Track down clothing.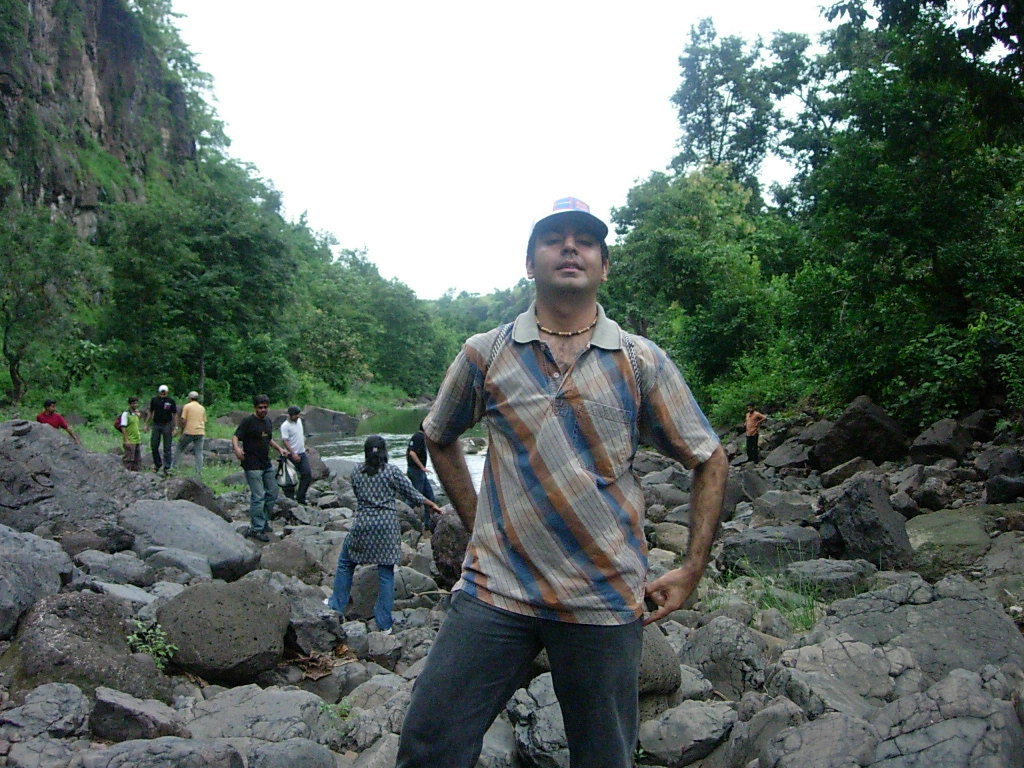
Tracked to detection(404, 432, 437, 524).
